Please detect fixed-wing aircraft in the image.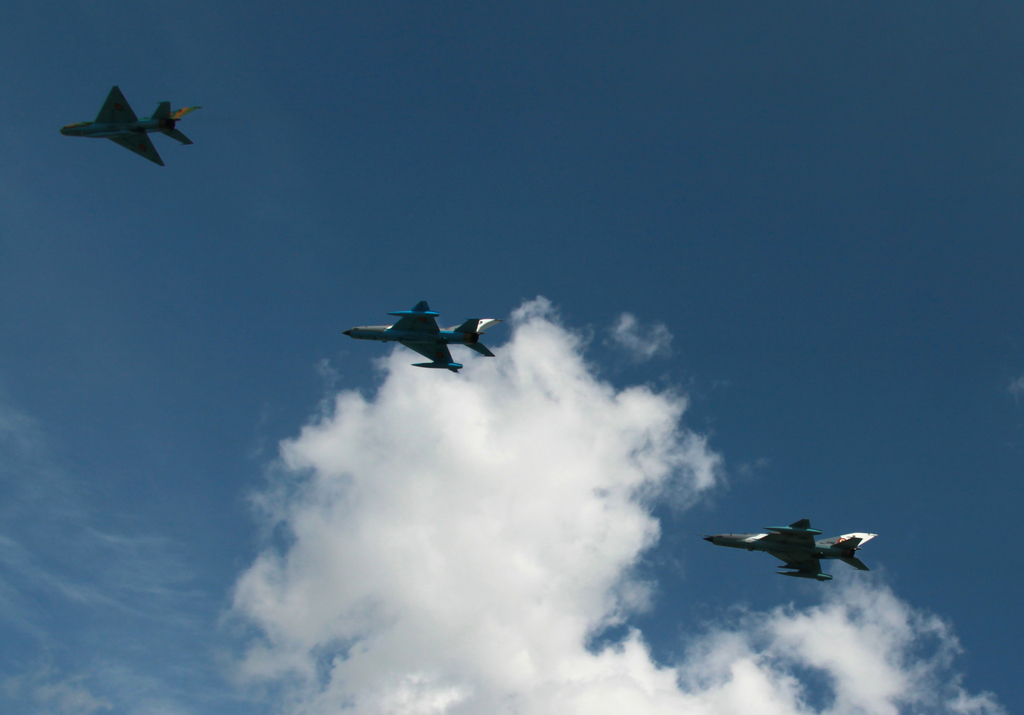
<region>341, 302, 508, 375</region>.
